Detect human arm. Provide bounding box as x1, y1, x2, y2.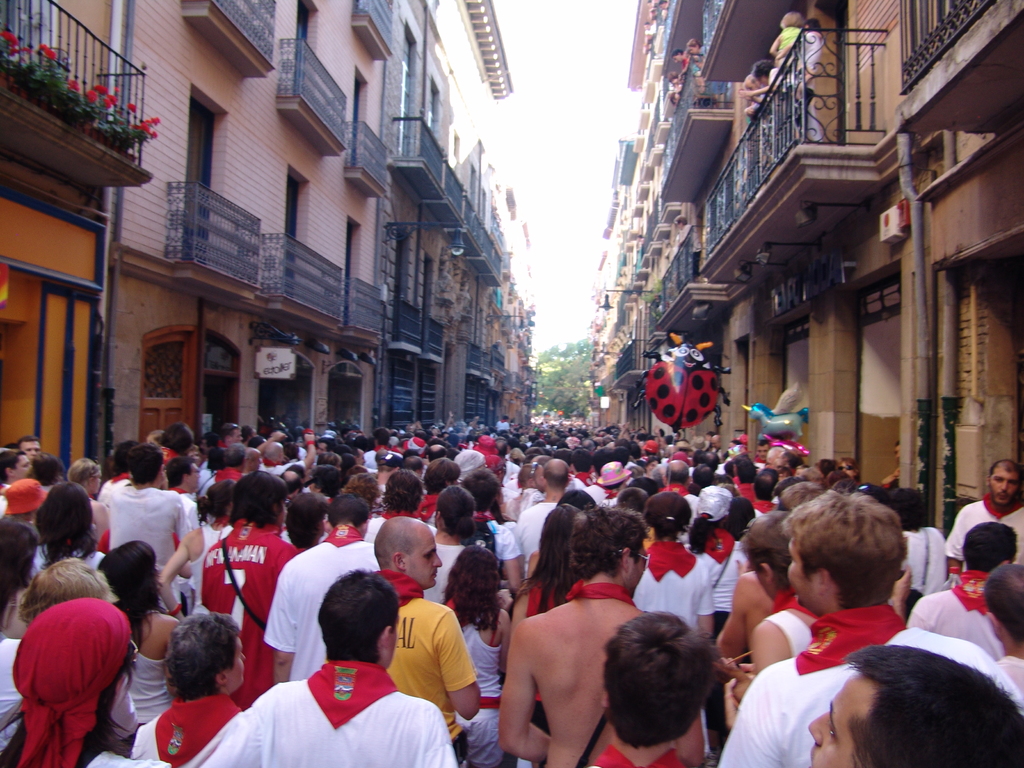
712, 689, 792, 767.
